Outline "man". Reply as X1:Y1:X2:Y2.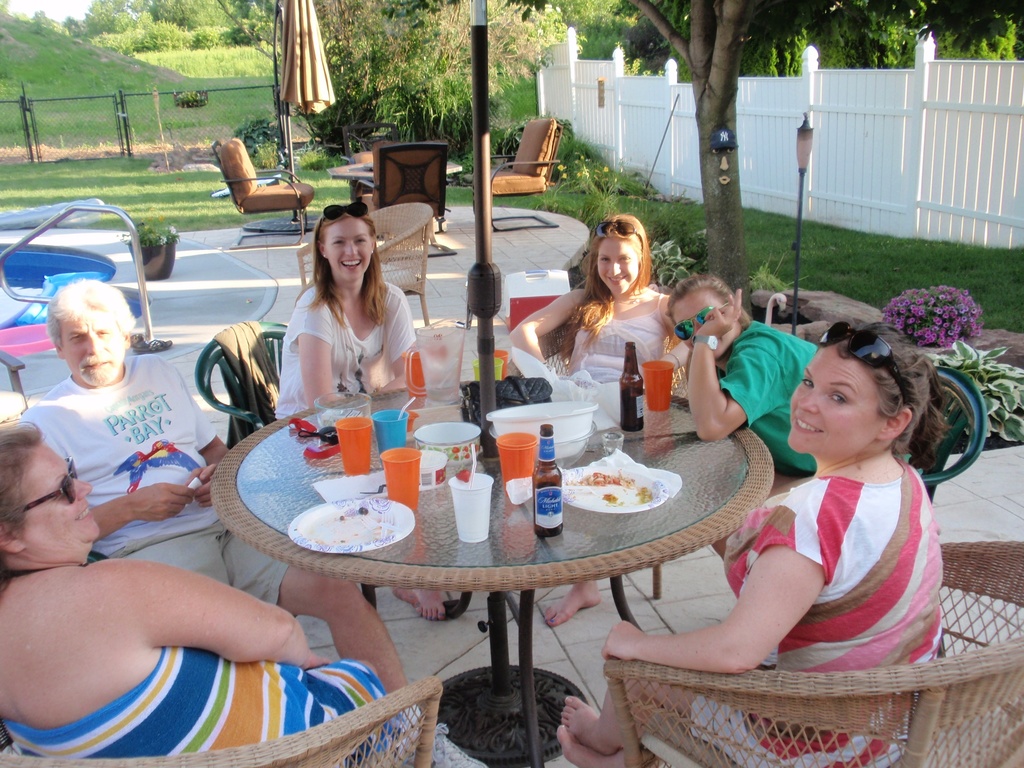
271:200:419:419.
